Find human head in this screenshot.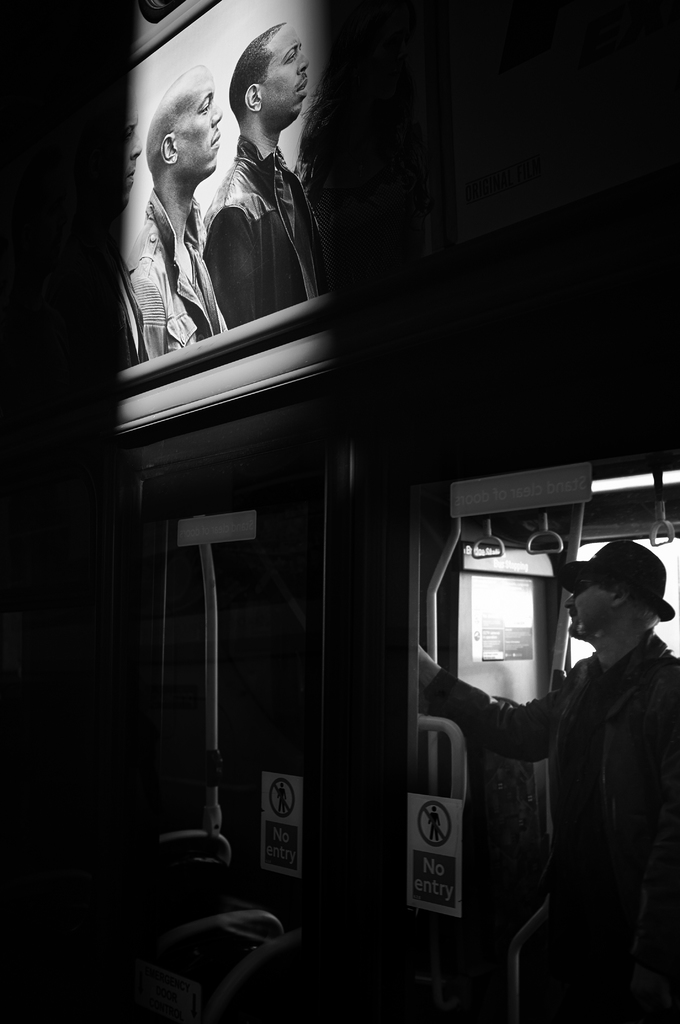
The bounding box for human head is 149 61 223 181.
